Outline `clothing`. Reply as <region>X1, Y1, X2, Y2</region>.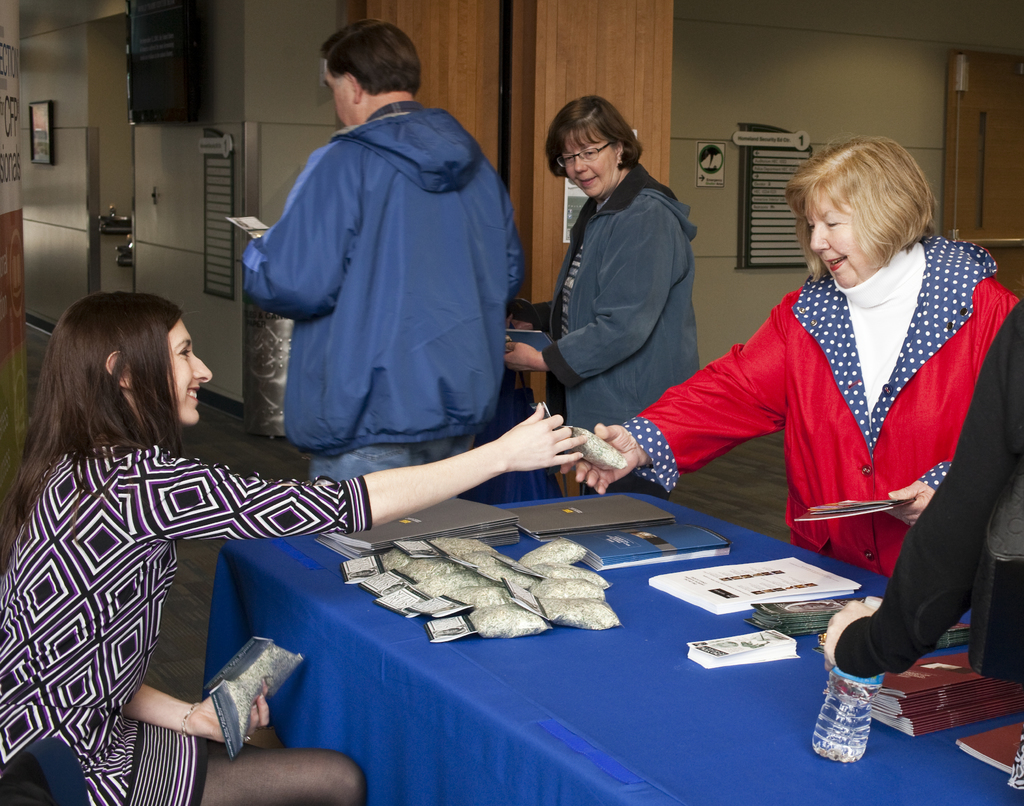
<region>599, 254, 1023, 655</region>.
